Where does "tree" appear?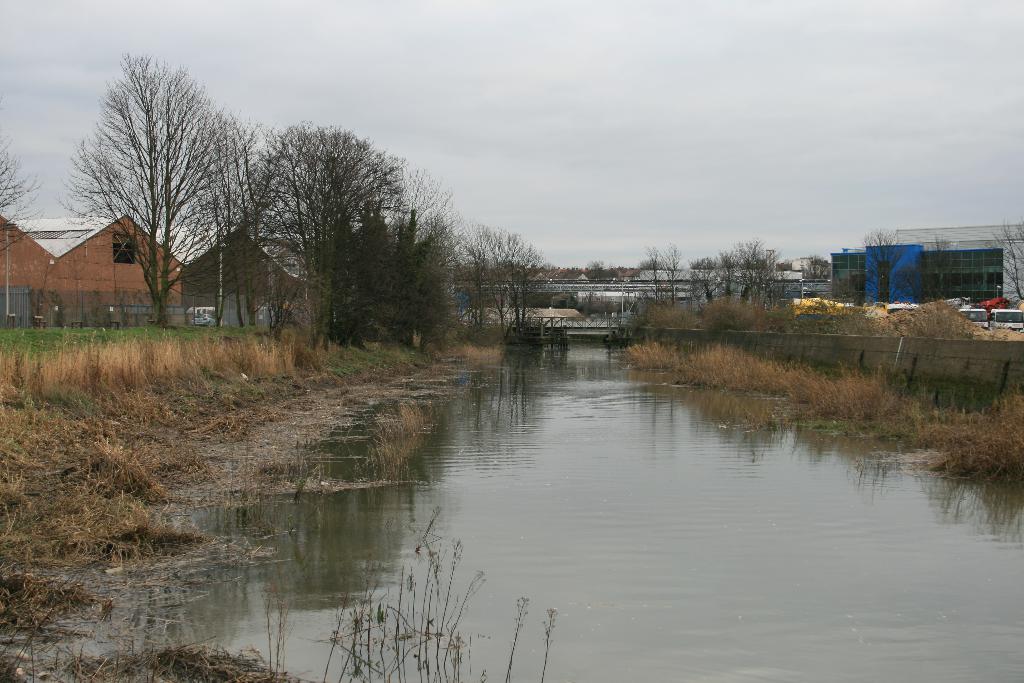
Appears at [left=854, top=224, right=902, bottom=307].
